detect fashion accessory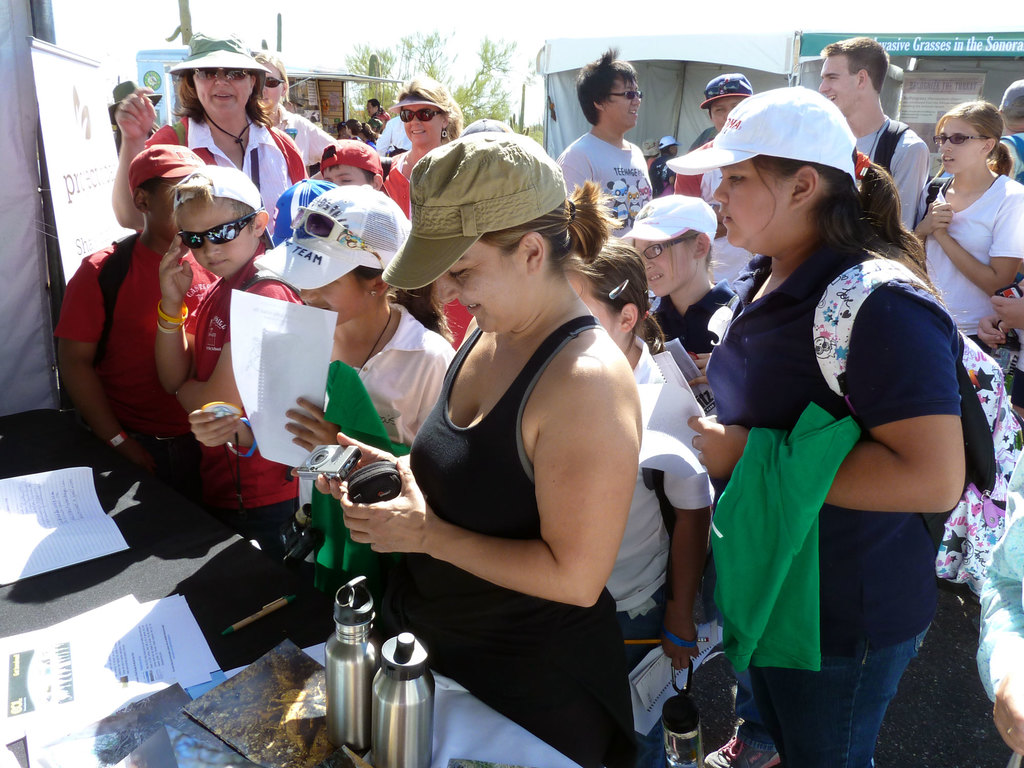
box(701, 77, 756, 103)
